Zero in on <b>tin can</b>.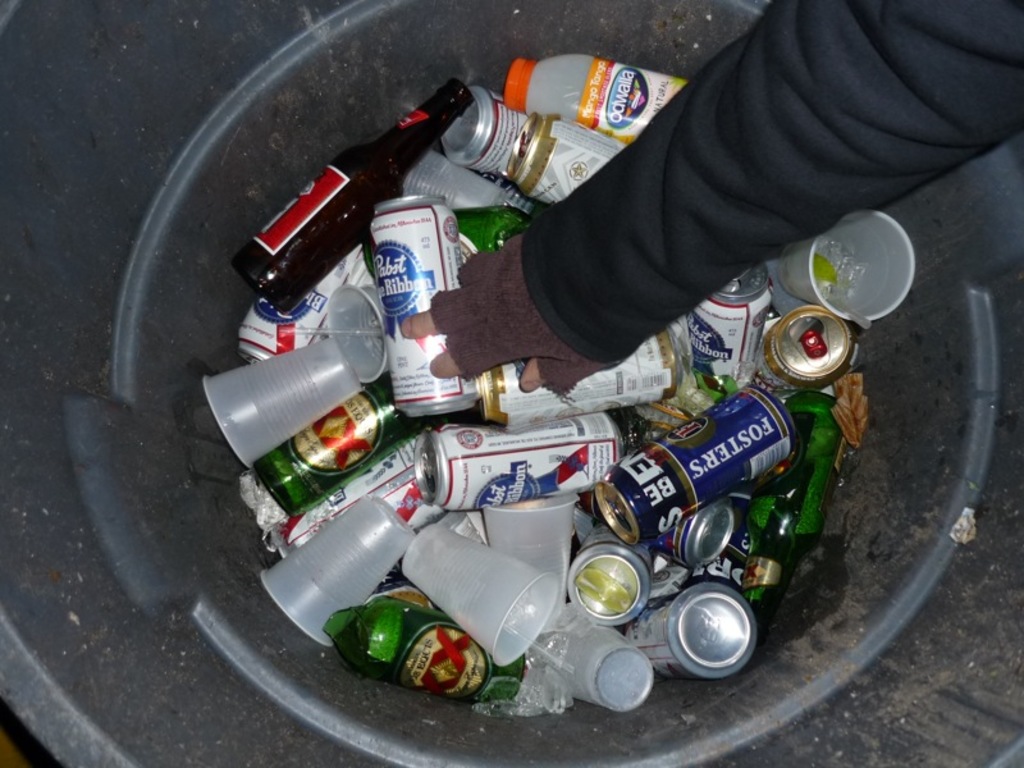
Zeroed in: {"x1": 645, "y1": 497, "x2": 744, "y2": 572}.
